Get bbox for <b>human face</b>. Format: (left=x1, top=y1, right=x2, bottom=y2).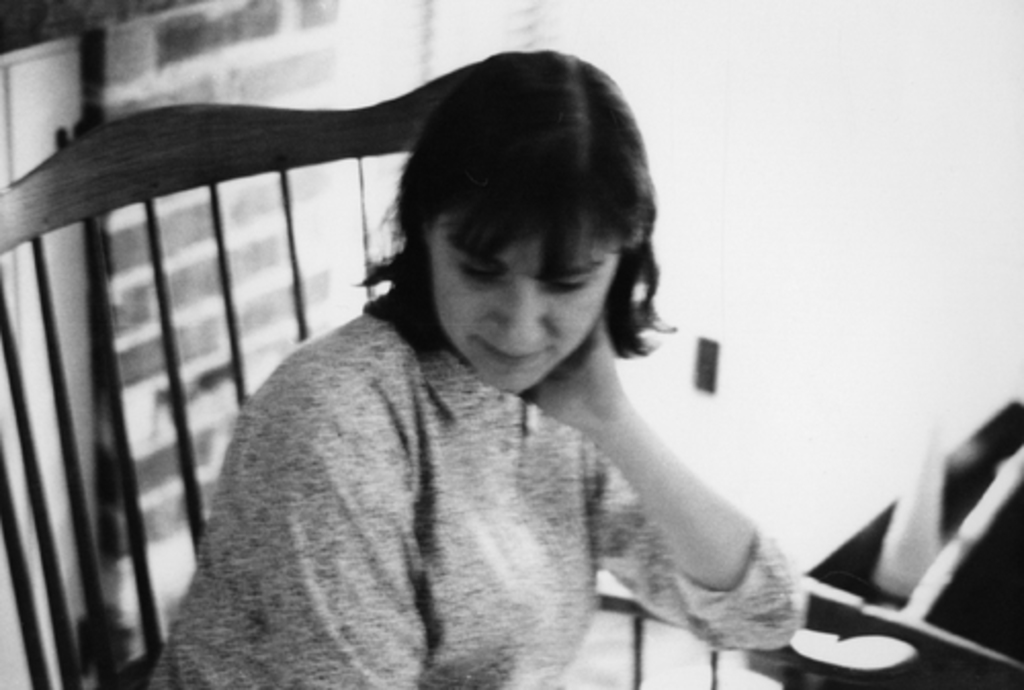
(left=432, top=205, right=621, bottom=393).
